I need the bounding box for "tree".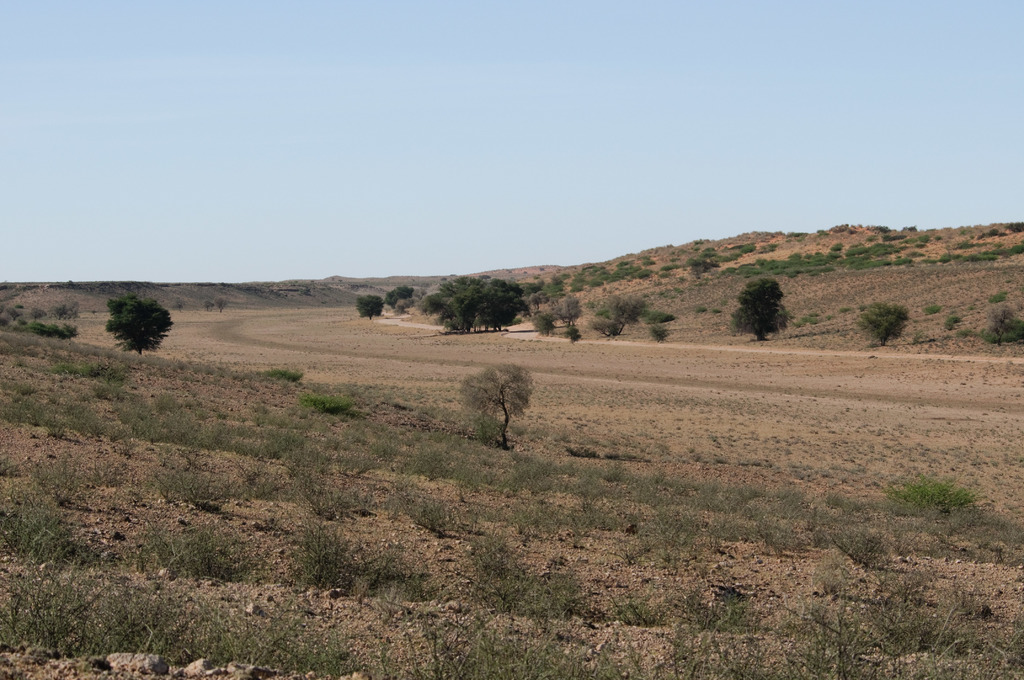
Here it is: (691, 245, 717, 271).
